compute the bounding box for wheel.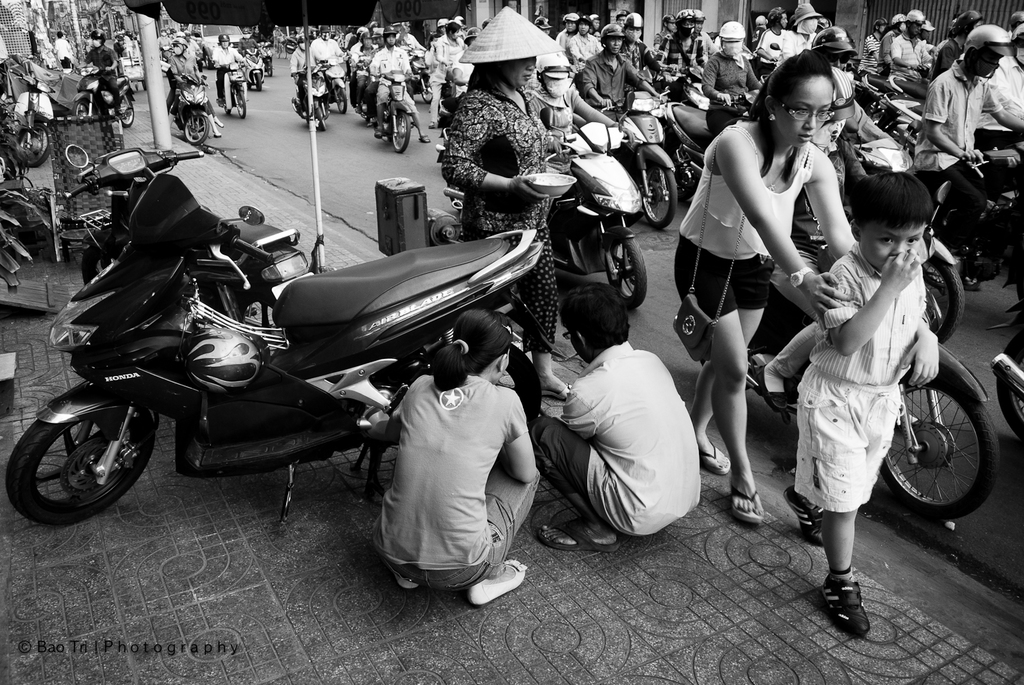
l=418, t=82, r=434, b=103.
